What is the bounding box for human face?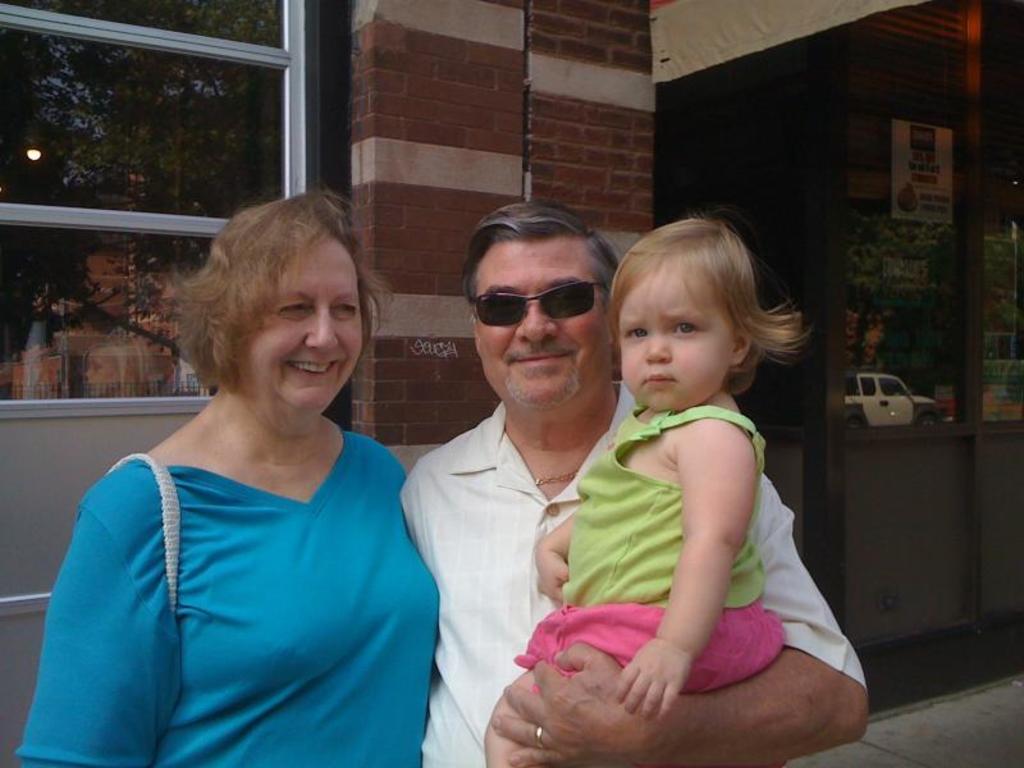
[x1=244, y1=237, x2=364, y2=408].
